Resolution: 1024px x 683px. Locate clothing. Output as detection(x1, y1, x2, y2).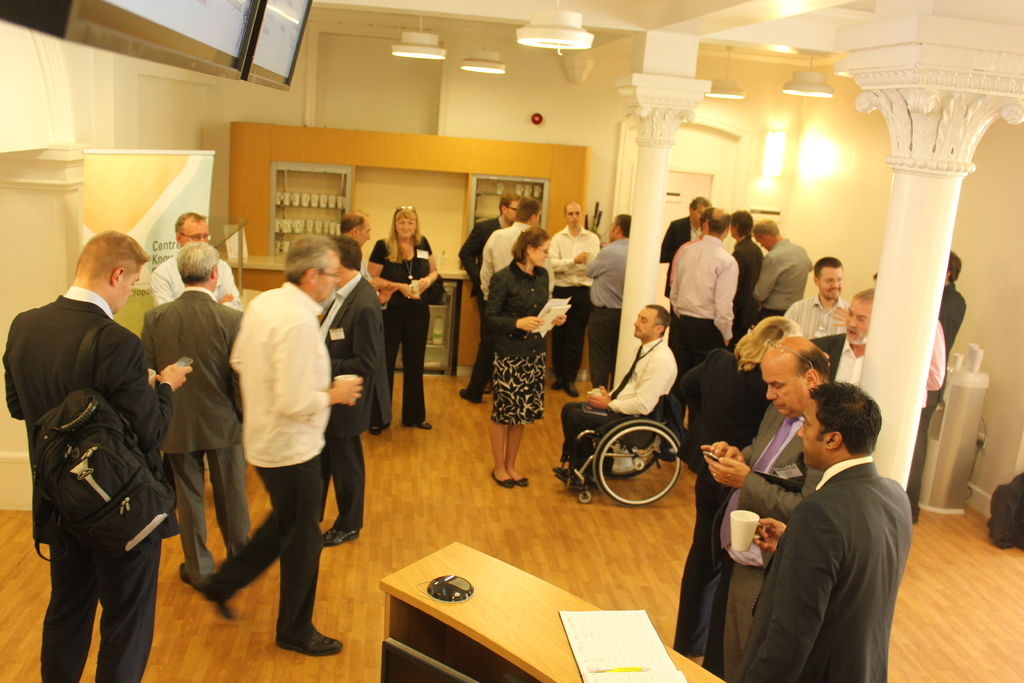
detection(374, 234, 433, 441).
